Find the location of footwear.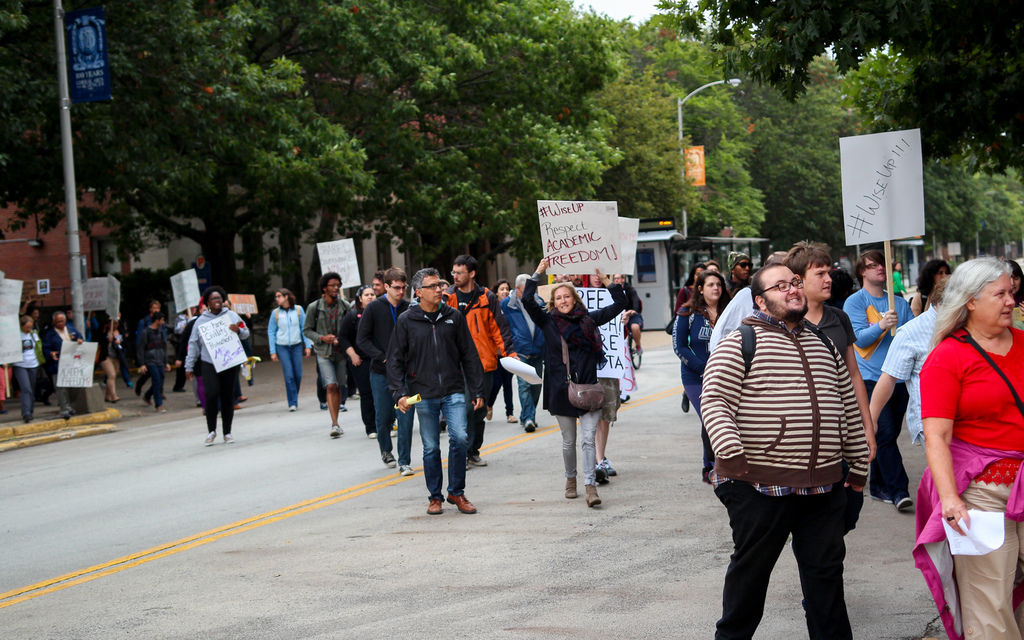
Location: 62, 409, 72, 420.
